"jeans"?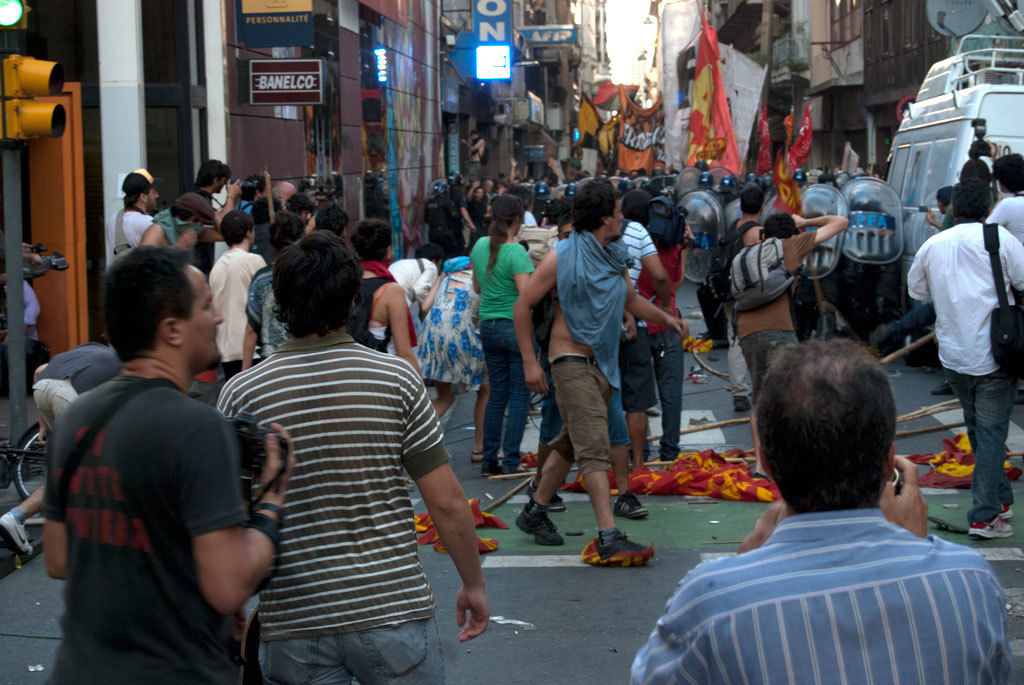
(478,320,542,472)
